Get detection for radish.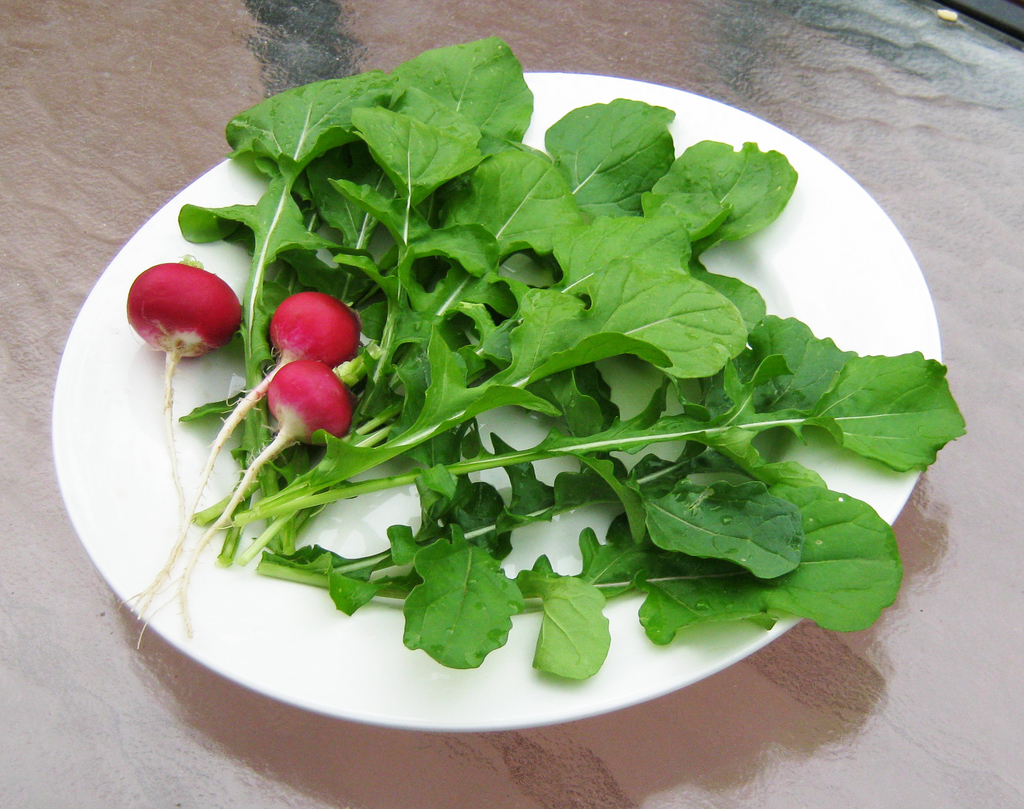
Detection: pyautogui.locateOnScreen(113, 243, 244, 655).
